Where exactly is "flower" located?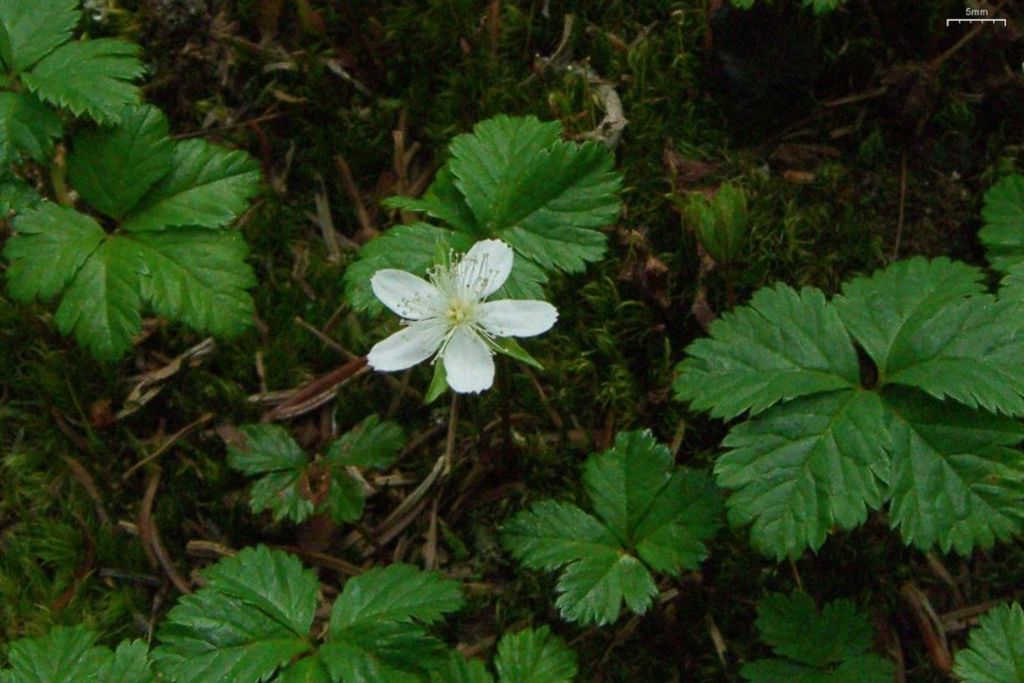
Its bounding box is pyautogui.locateOnScreen(363, 229, 549, 397).
